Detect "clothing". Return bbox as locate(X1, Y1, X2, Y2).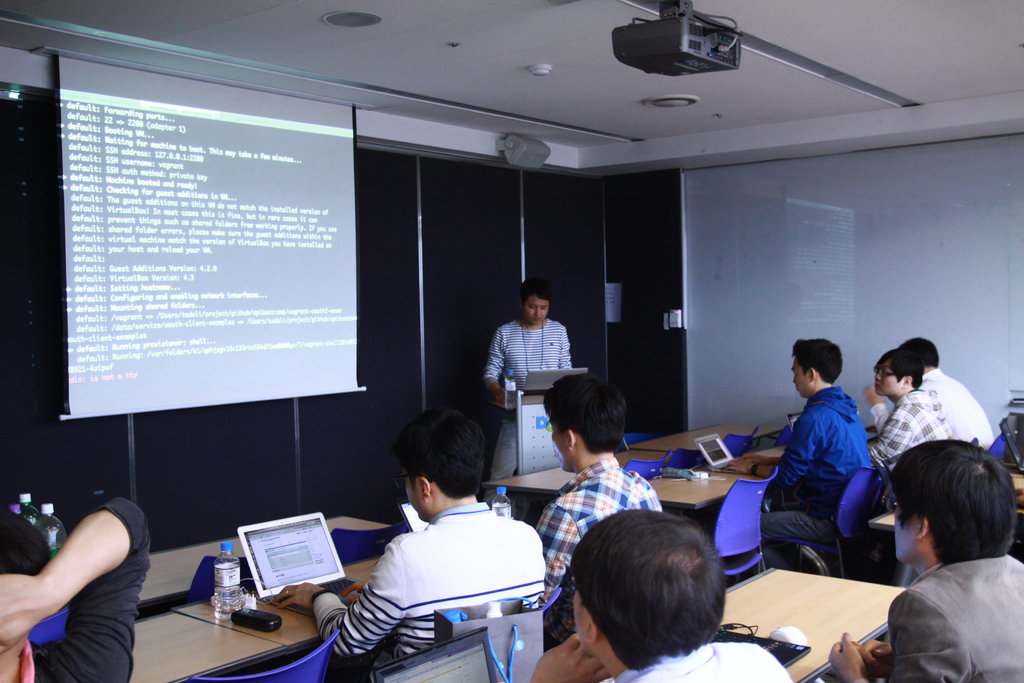
locate(32, 497, 147, 682).
